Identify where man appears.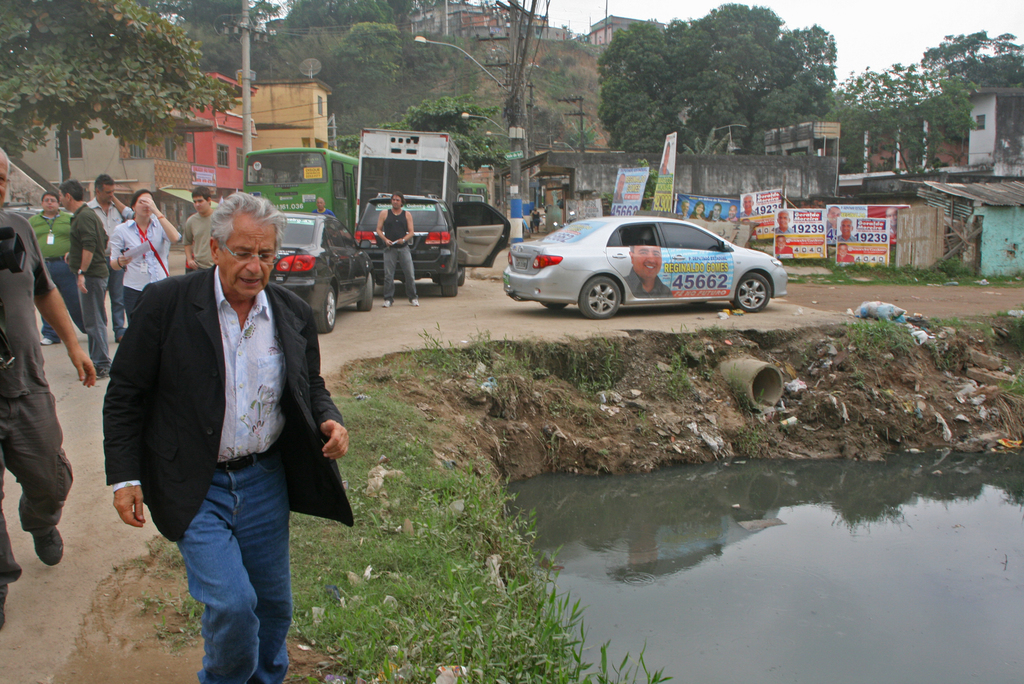
Appears at <region>104, 186, 342, 662</region>.
